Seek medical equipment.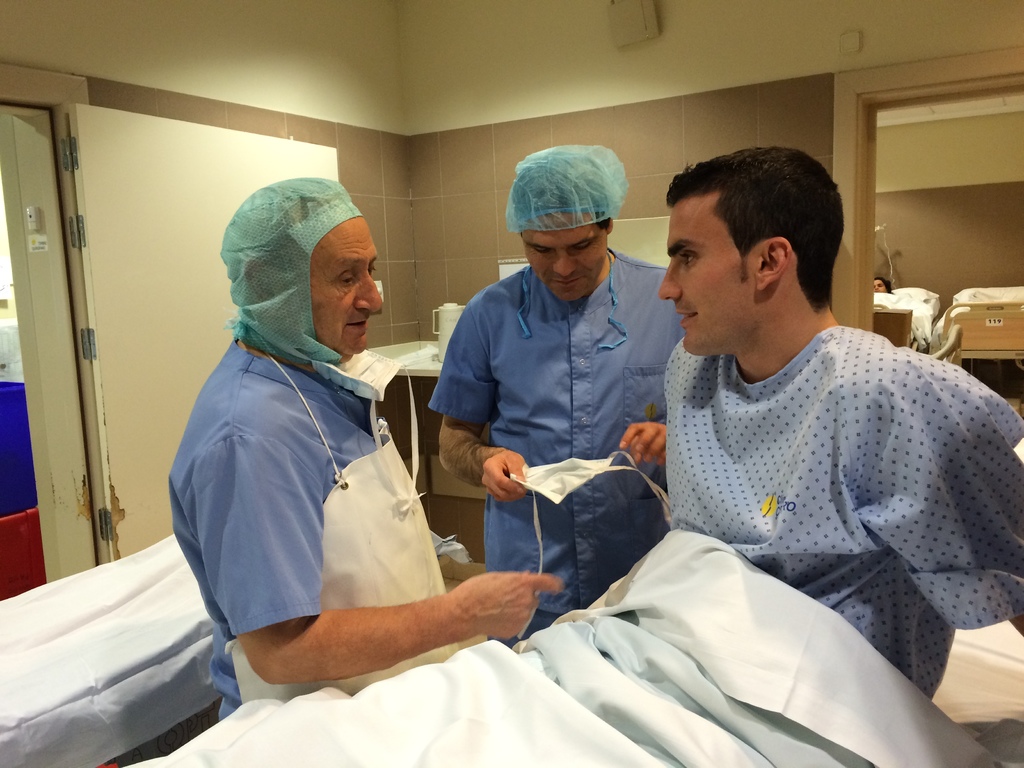
(left=872, top=223, right=900, bottom=289).
